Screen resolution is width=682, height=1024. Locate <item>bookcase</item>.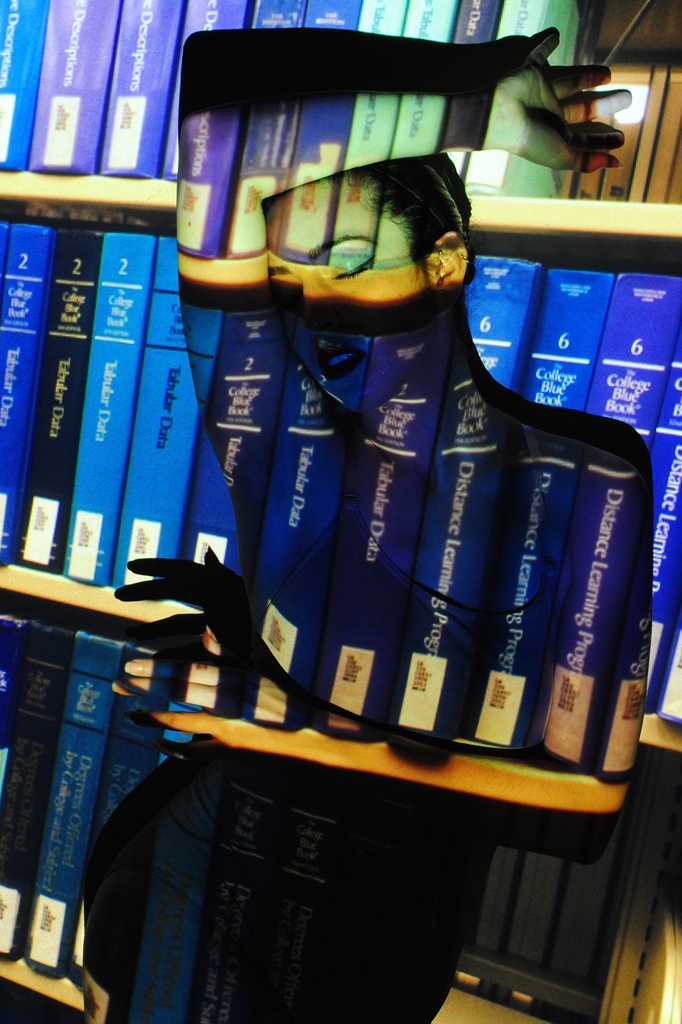
bbox=[0, 0, 681, 1023].
